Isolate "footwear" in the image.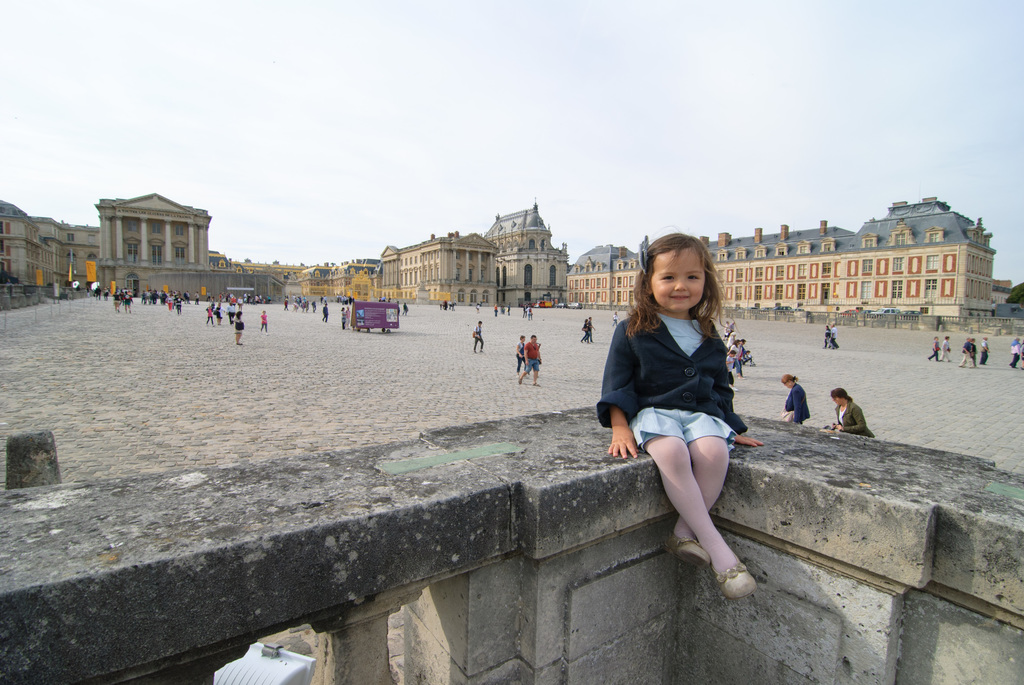
Isolated region: rect(836, 345, 840, 347).
